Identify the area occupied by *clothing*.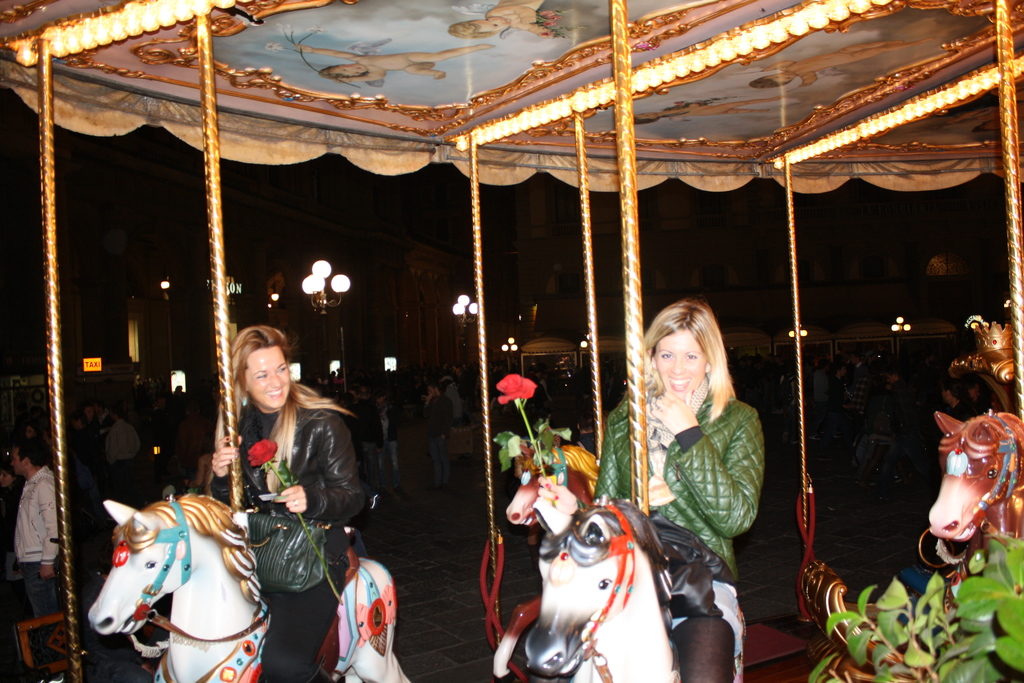
Area: detection(110, 415, 152, 498).
